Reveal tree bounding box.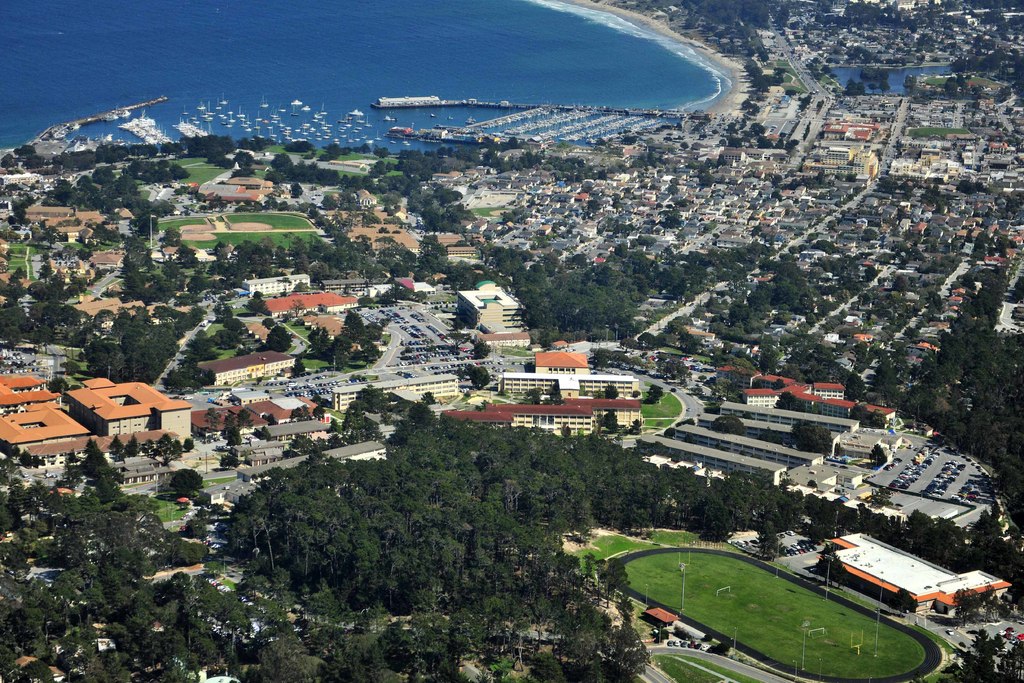
Revealed: 170, 440, 182, 457.
